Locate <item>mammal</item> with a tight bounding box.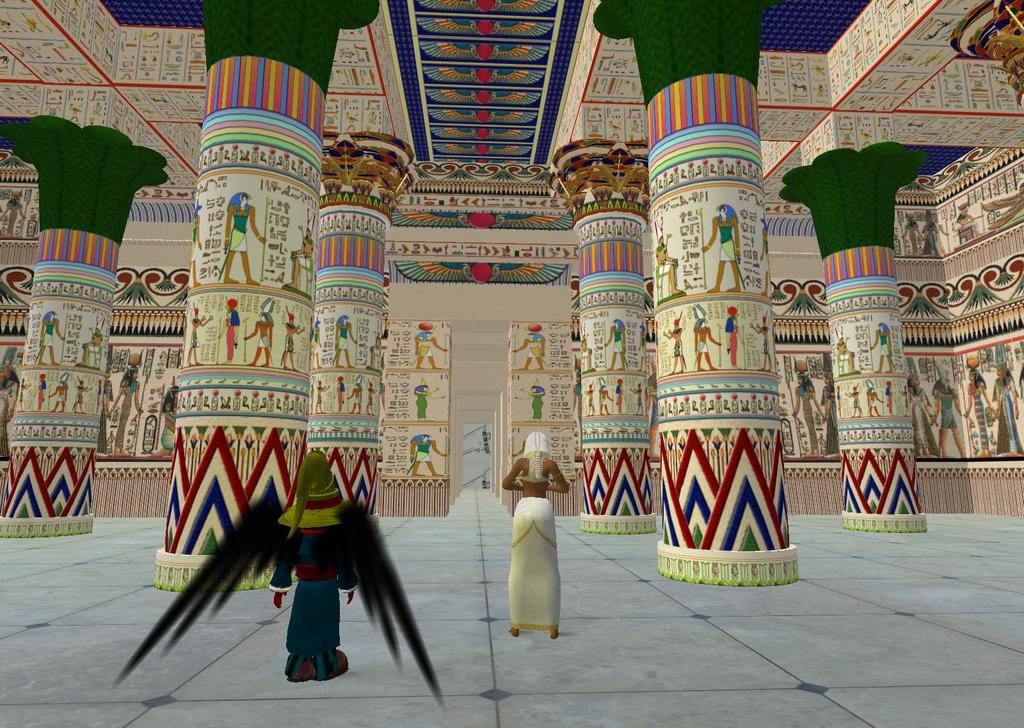
[723, 305, 739, 369].
